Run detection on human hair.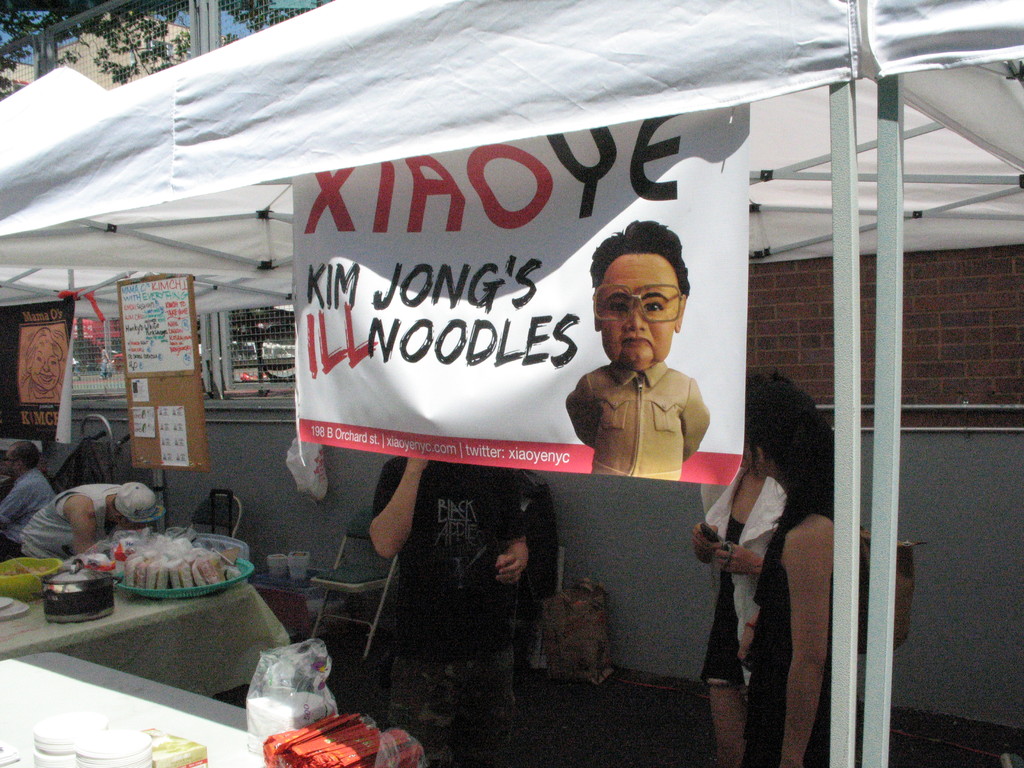
Result: Rect(594, 239, 688, 322).
